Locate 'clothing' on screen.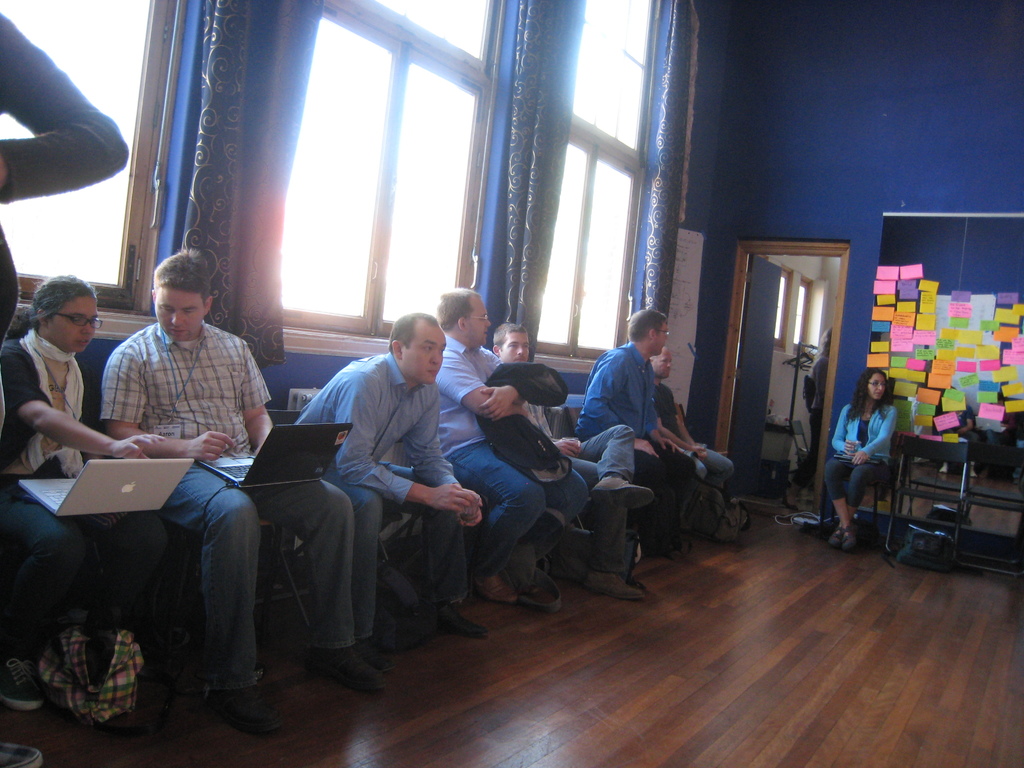
On screen at BBox(434, 332, 589, 579).
